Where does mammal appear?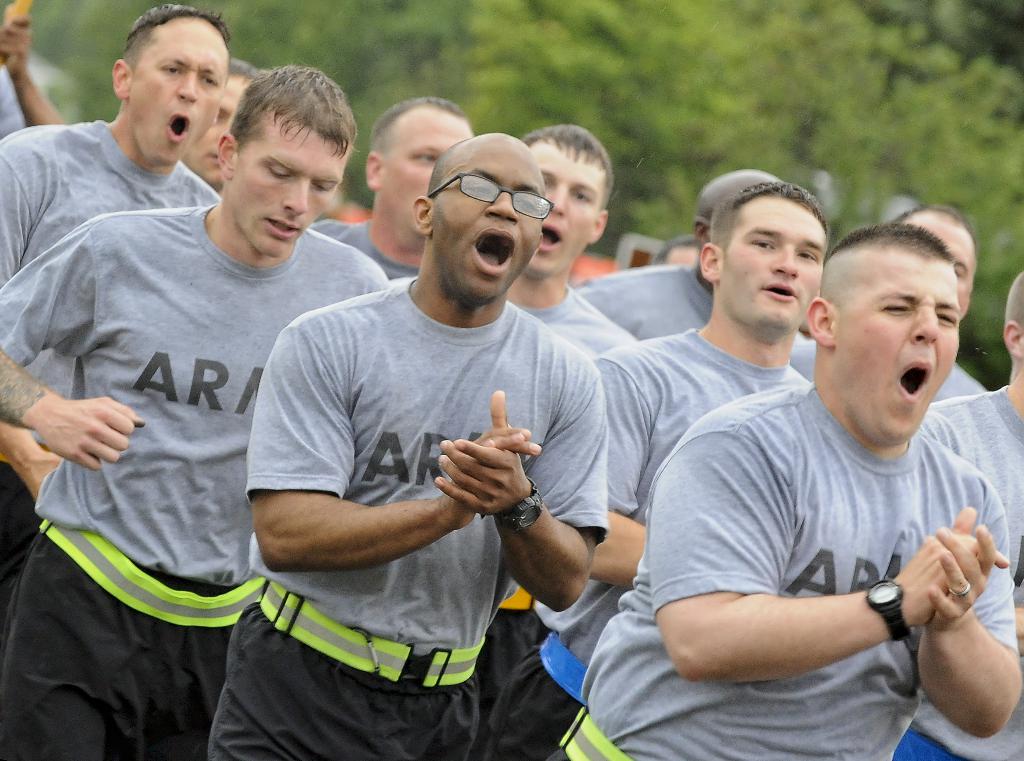
Appears at [479,179,830,760].
